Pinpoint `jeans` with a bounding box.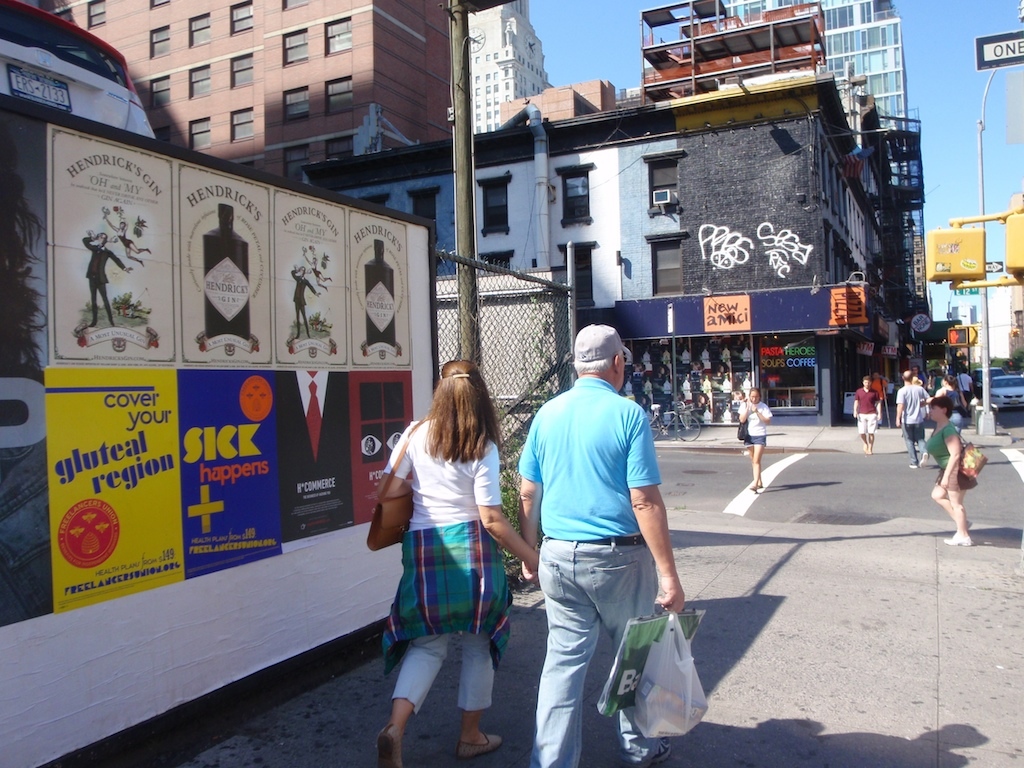
x1=934 y1=469 x2=971 y2=493.
